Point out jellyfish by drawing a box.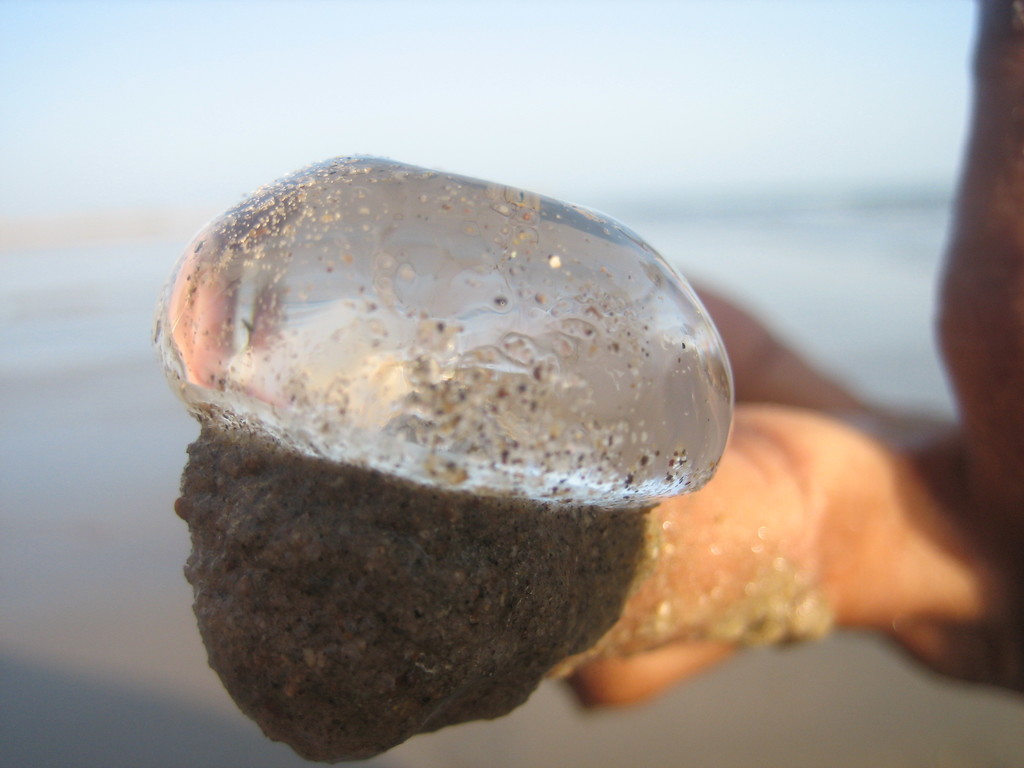
x1=144, y1=153, x2=737, y2=765.
